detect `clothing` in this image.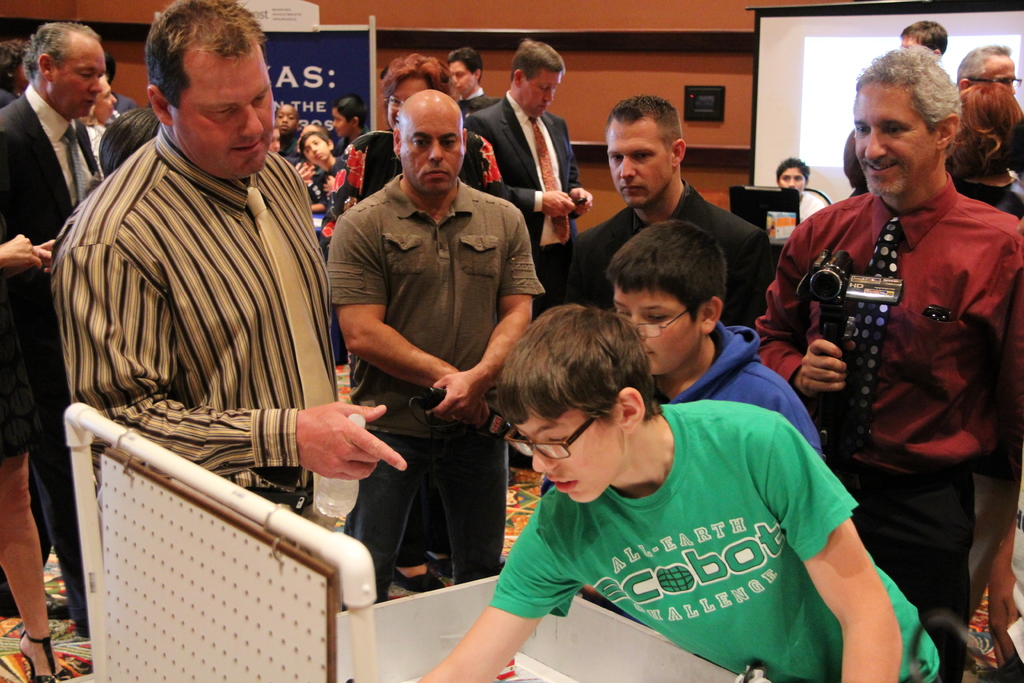
Detection: 46:114:330:520.
